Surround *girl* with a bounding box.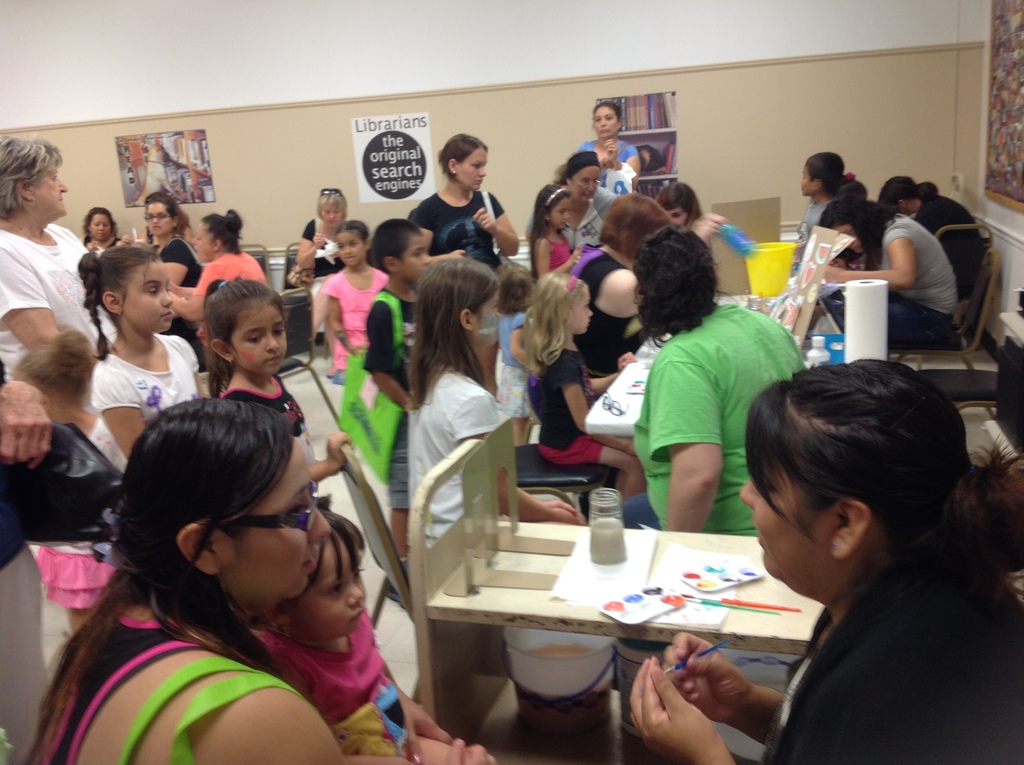
pyautogui.locateOnScreen(257, 504, 495, 764).
